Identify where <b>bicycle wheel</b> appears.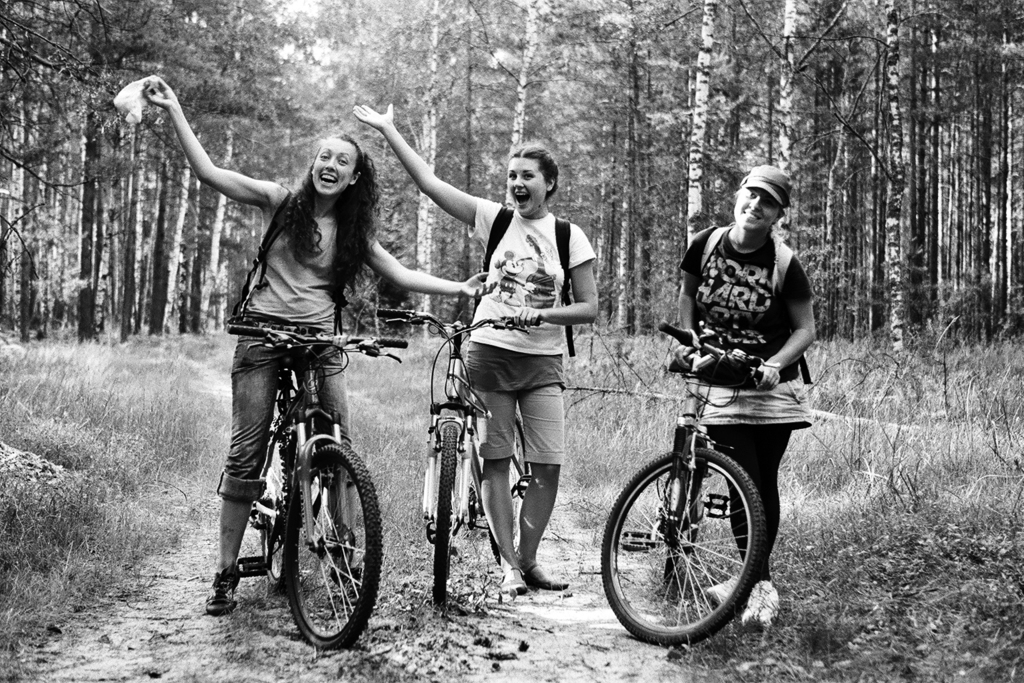
Appears at <bbox>286, 440, 380, 654</bbox>.
